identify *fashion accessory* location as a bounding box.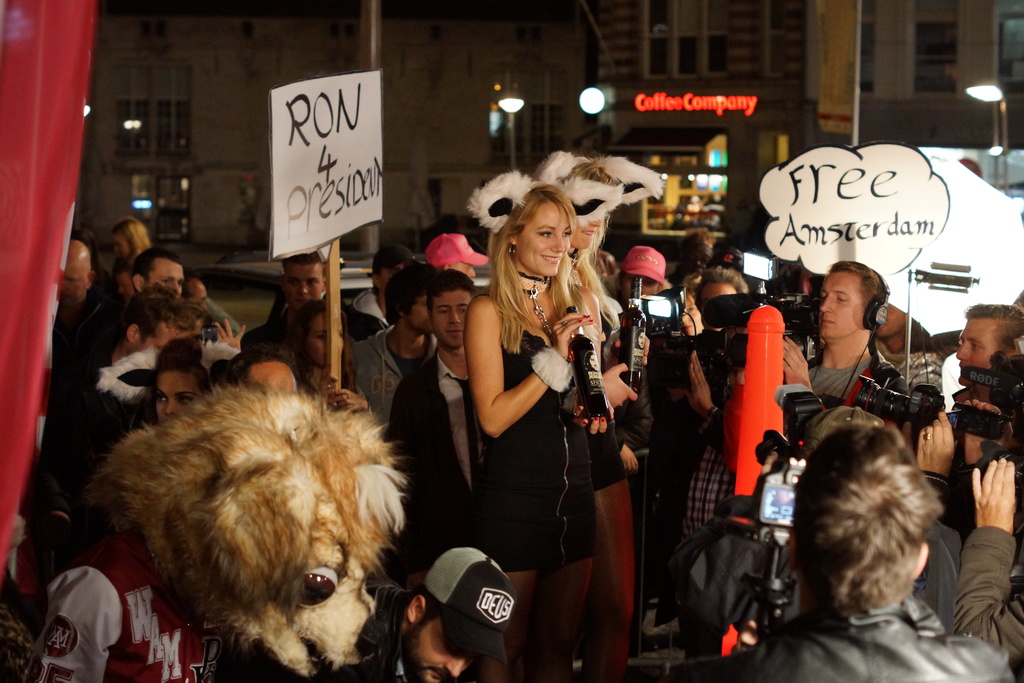
{"left": 367, "top": 247, "right": 420, "bottom": 279}.
